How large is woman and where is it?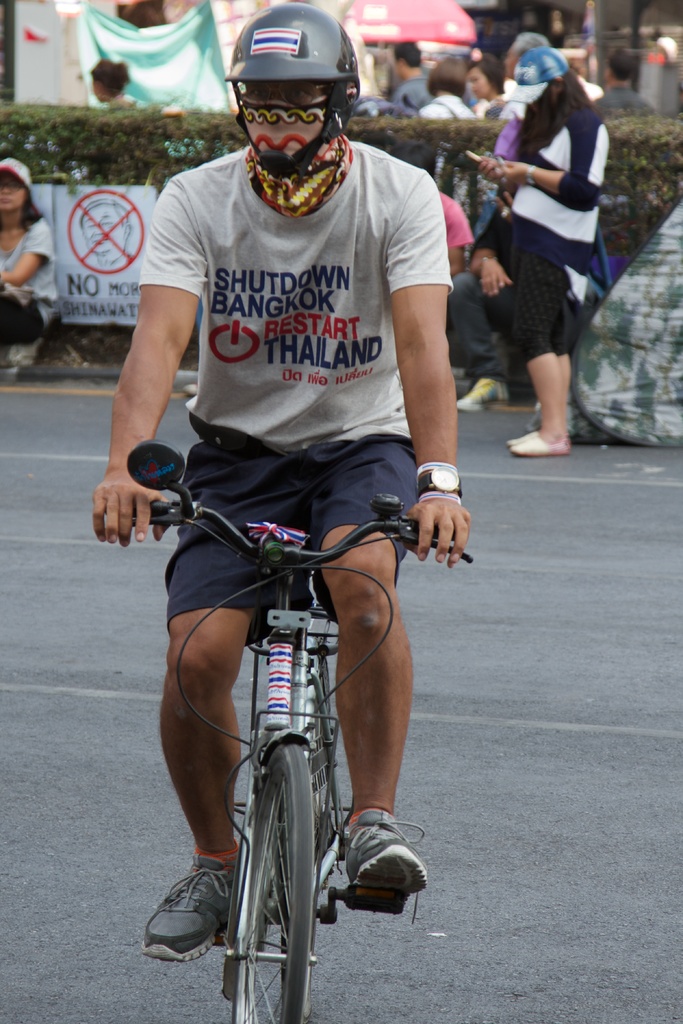
Bounding box: 463, 53, 520, 125.
